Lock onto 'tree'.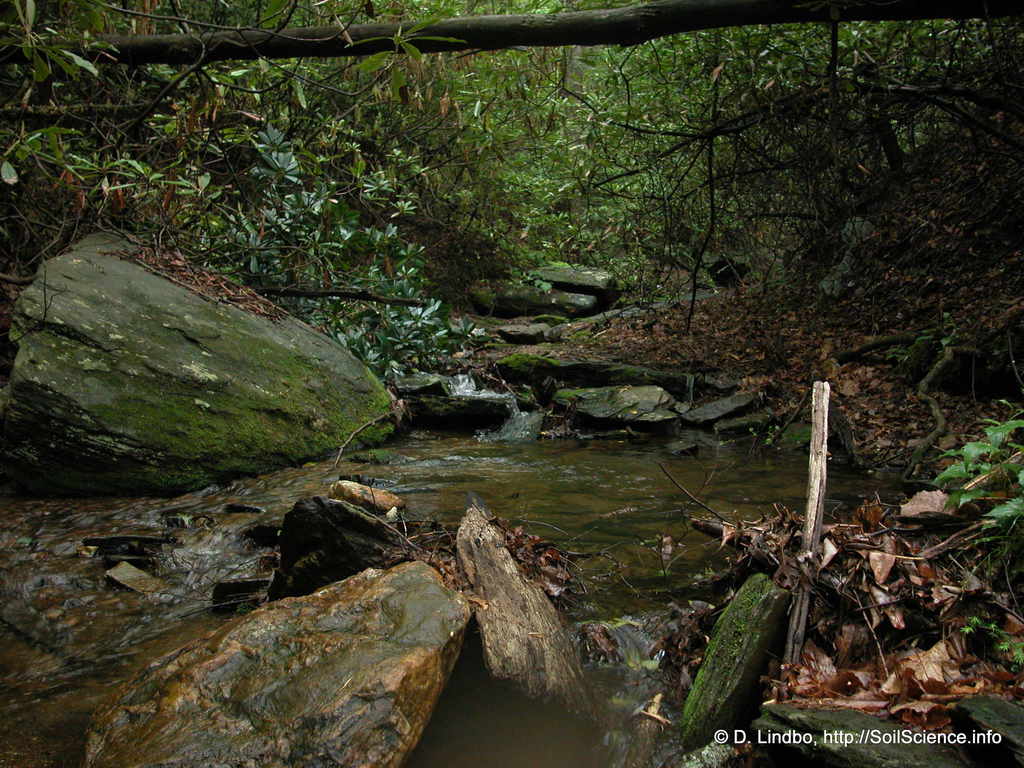
Locked: [x1=0, y1=1, x2=1023, y2=384].
